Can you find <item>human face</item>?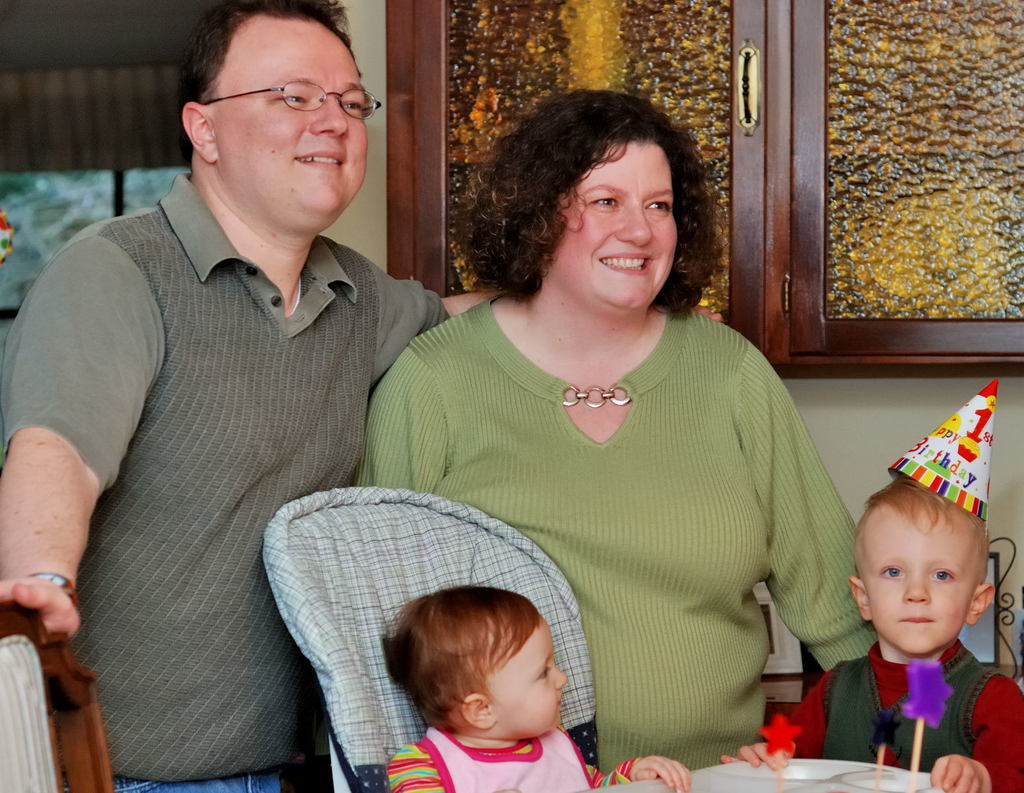
Yes, bounding box: detection(479, 609, 598, 743).
